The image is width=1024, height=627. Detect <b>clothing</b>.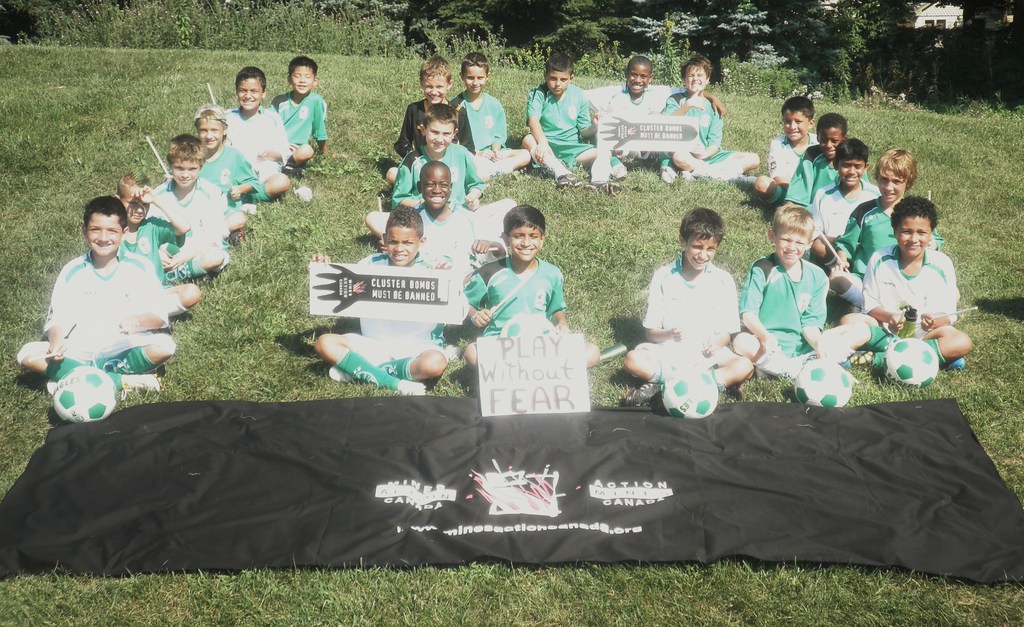
Detection: BBox(639, 262, 737, 377).
